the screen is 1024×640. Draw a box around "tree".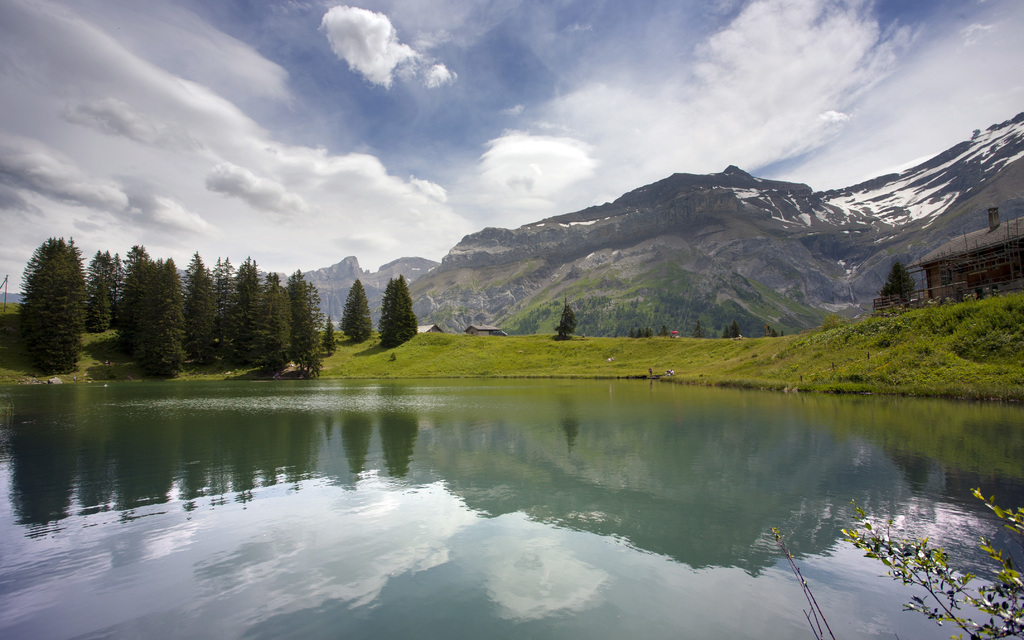
[x1=760, y1=324, x2=780, y2=339].
